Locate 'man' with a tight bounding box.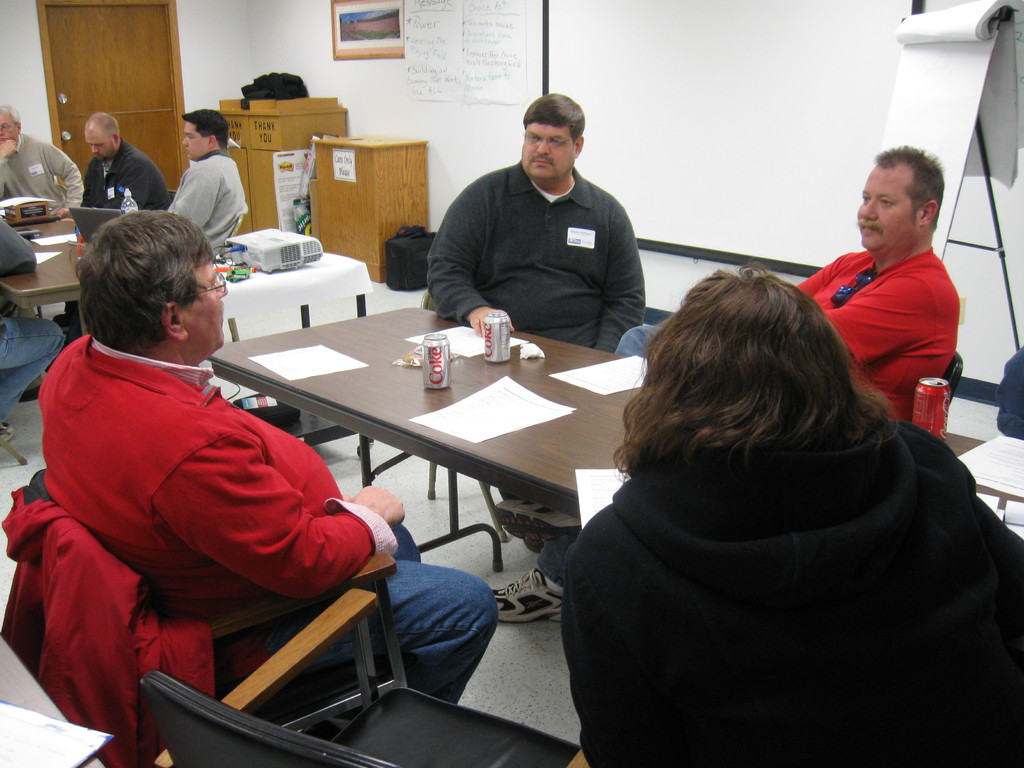
806:139:986:477.
